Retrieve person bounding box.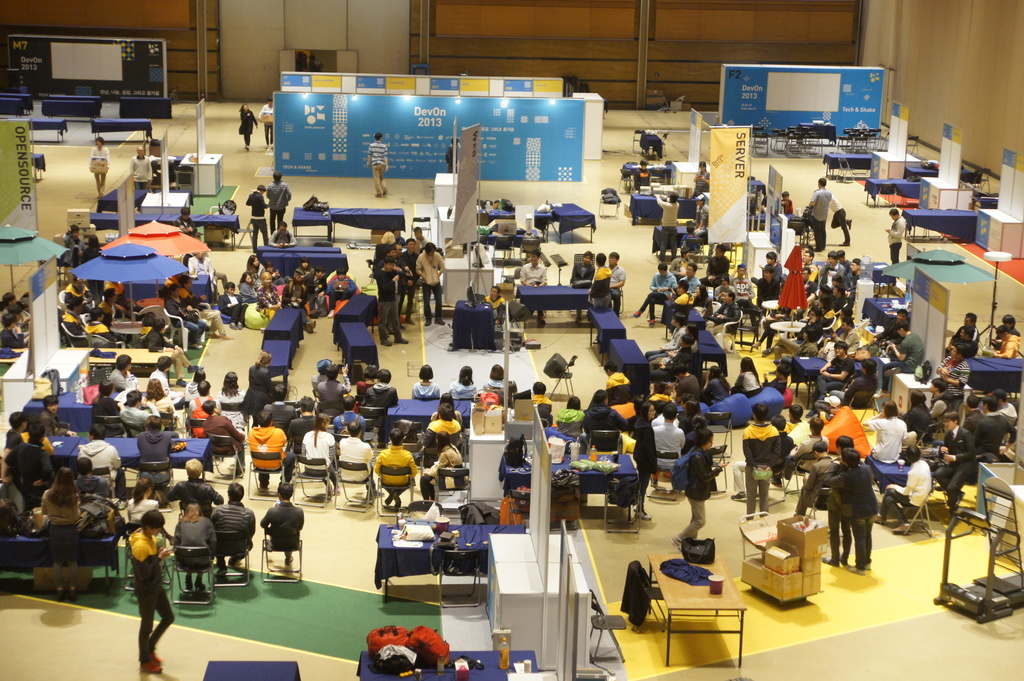
Bounding box: (left=77, top=424, right=122, bottom=470).
